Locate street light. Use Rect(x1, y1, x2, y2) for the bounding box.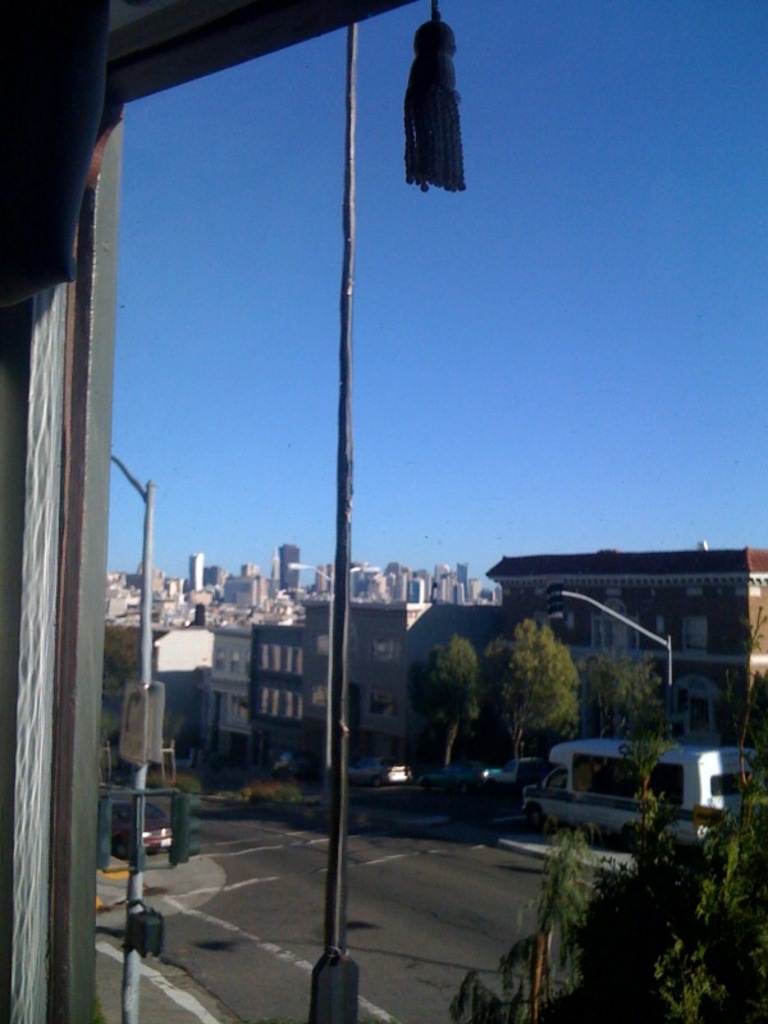
Rect(280, 562, 344, 771).
